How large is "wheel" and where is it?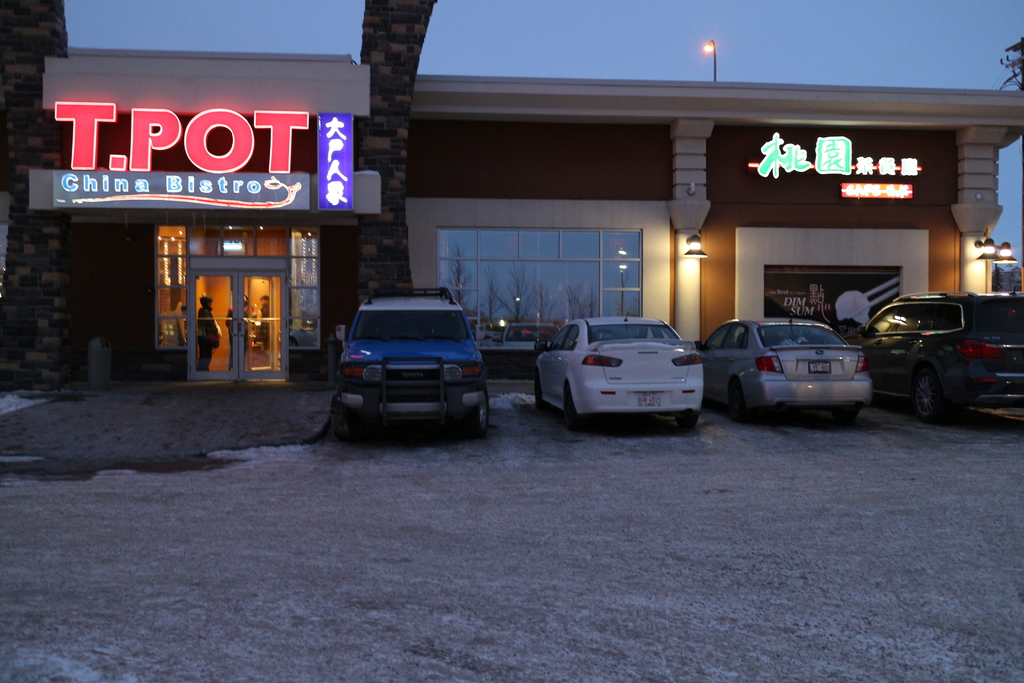
Bounding box: {"x1": 916, "y1": 370, "x2": 947, "y2": 424}.
